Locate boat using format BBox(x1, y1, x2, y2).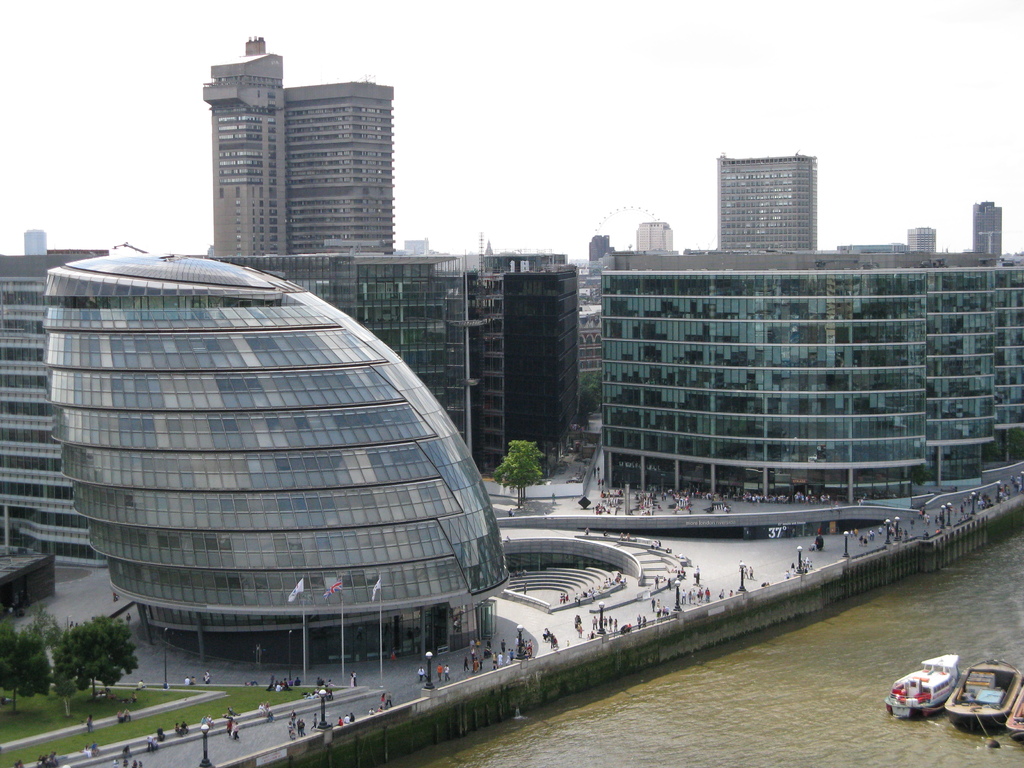
BBox(875, 650, 967, 726).
